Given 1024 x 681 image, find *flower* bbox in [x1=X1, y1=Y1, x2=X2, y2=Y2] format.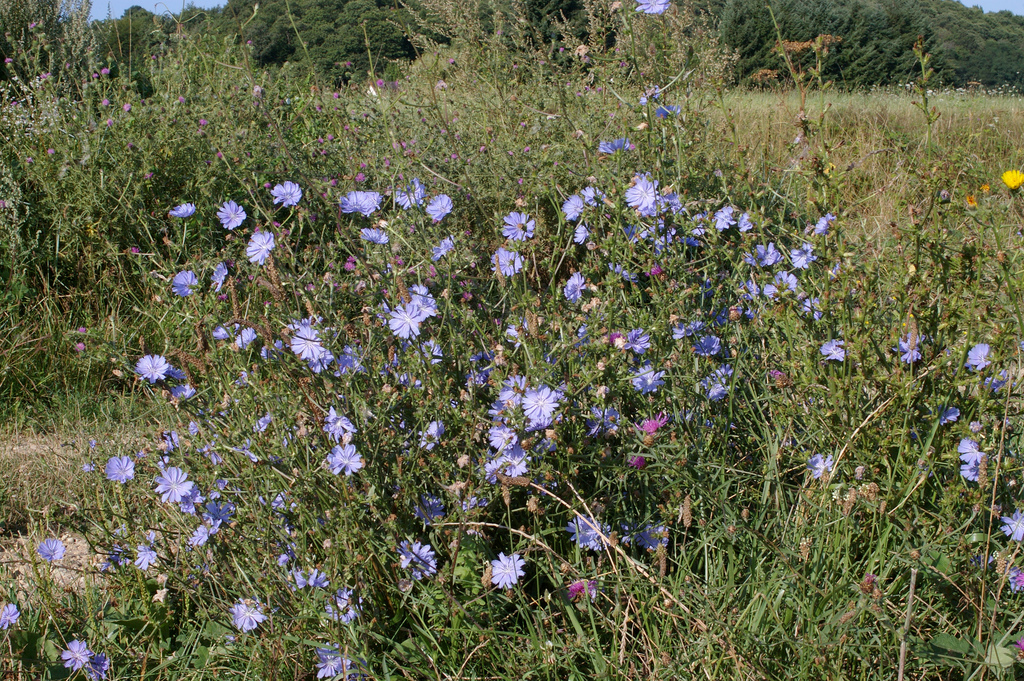
[x1=136, y1=353, x2=166, y2=382].
